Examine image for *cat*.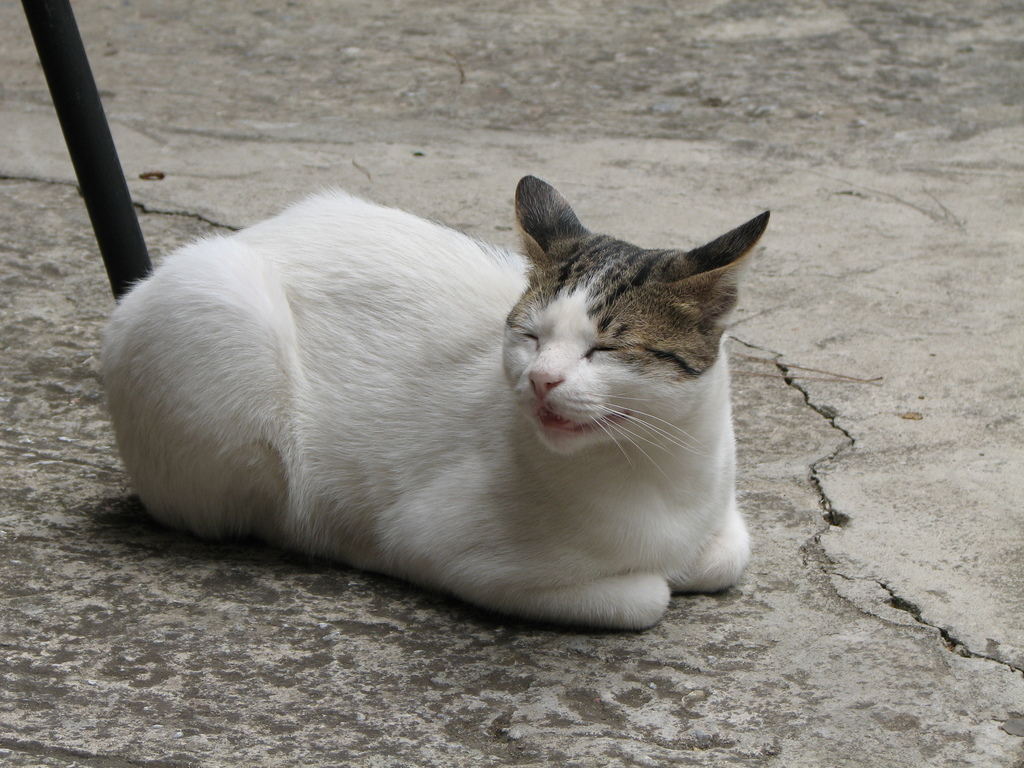
Examination result: region(104, 175, 769, 628).
